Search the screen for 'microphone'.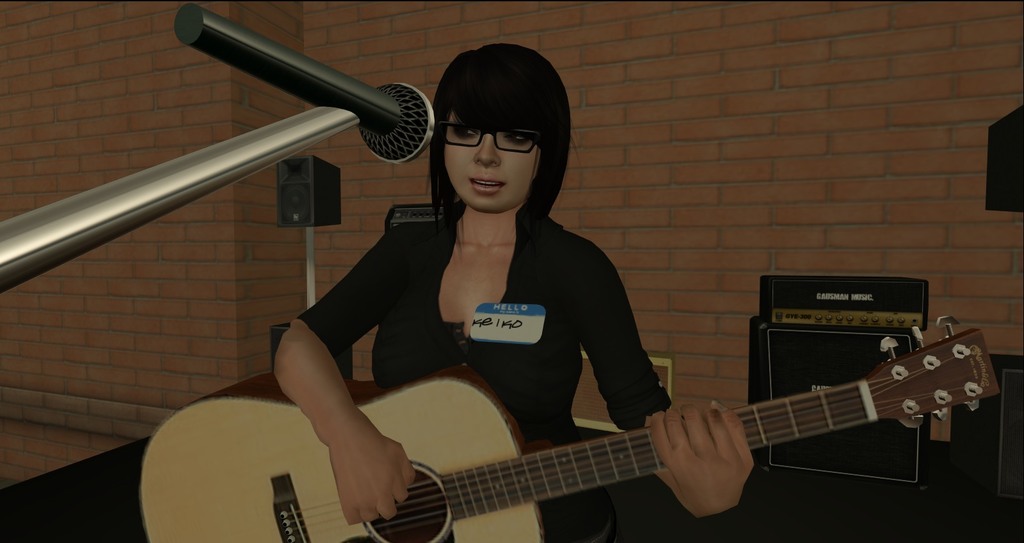
Found at (168,0,440,168).
